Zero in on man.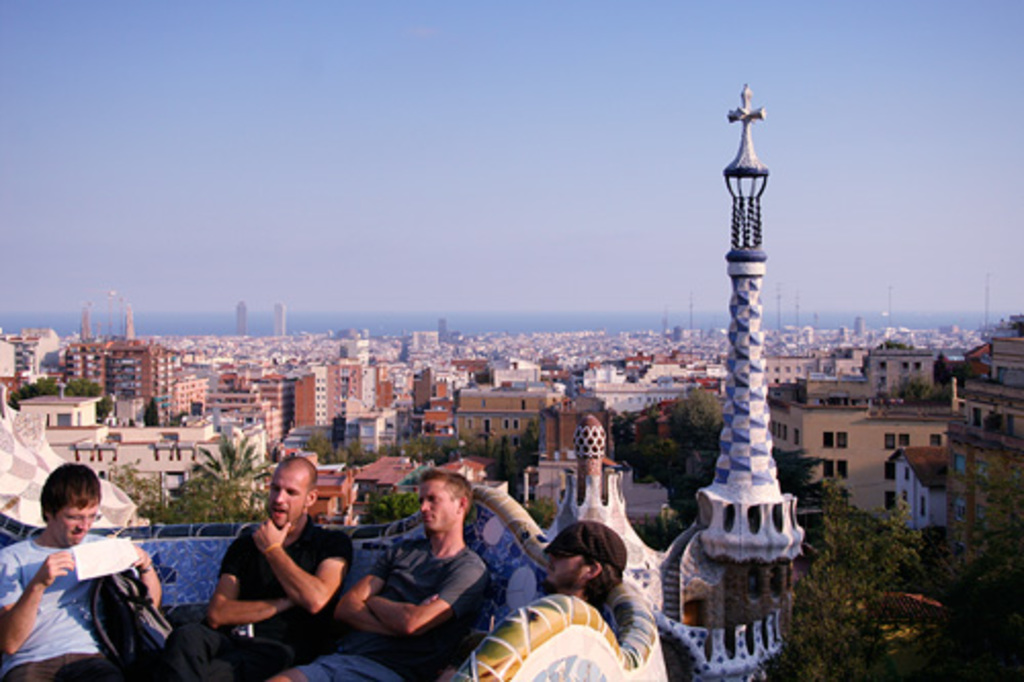
Zeroed in: (174,451,354,680).
